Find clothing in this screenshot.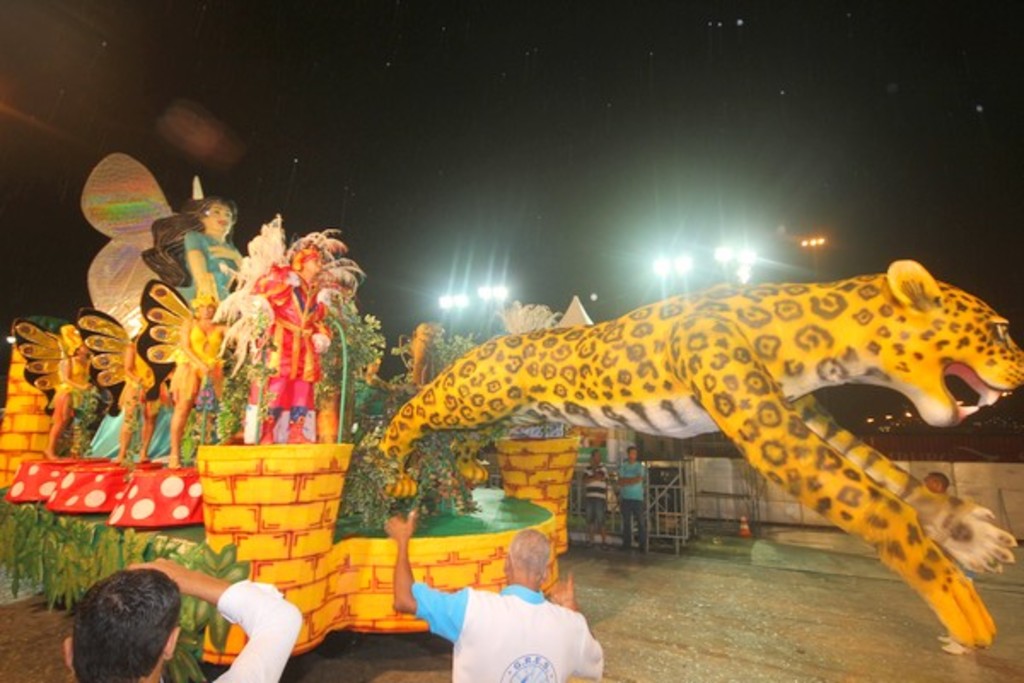
The bounding box for clothing is (263, 246, 346, 413).
